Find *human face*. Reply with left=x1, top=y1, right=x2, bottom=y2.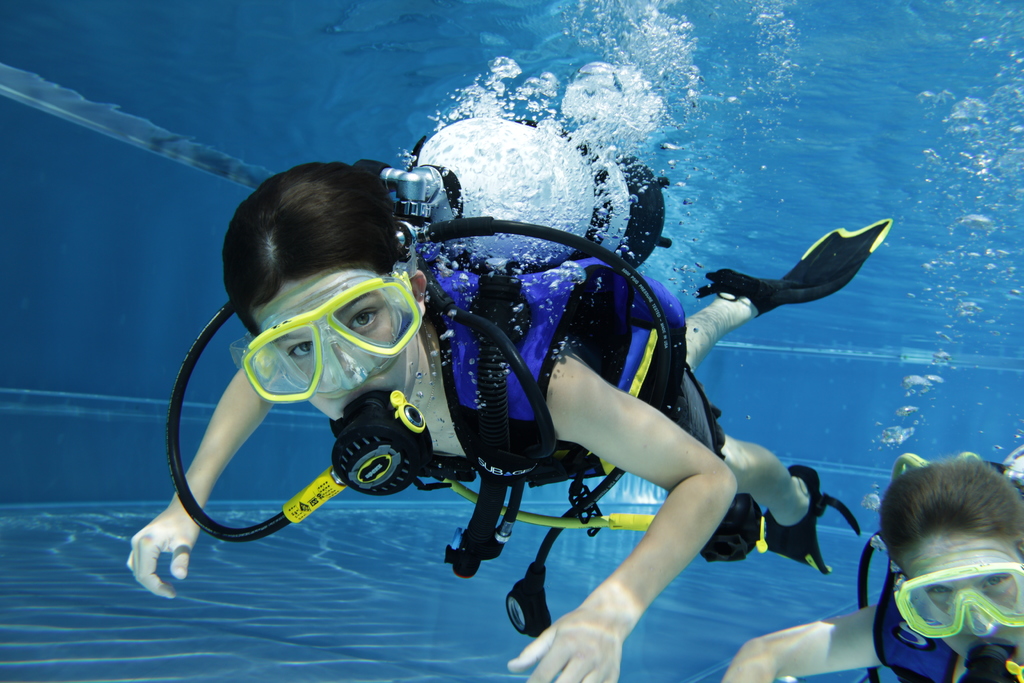
left=255, top=273, right=416, bottom=407.
